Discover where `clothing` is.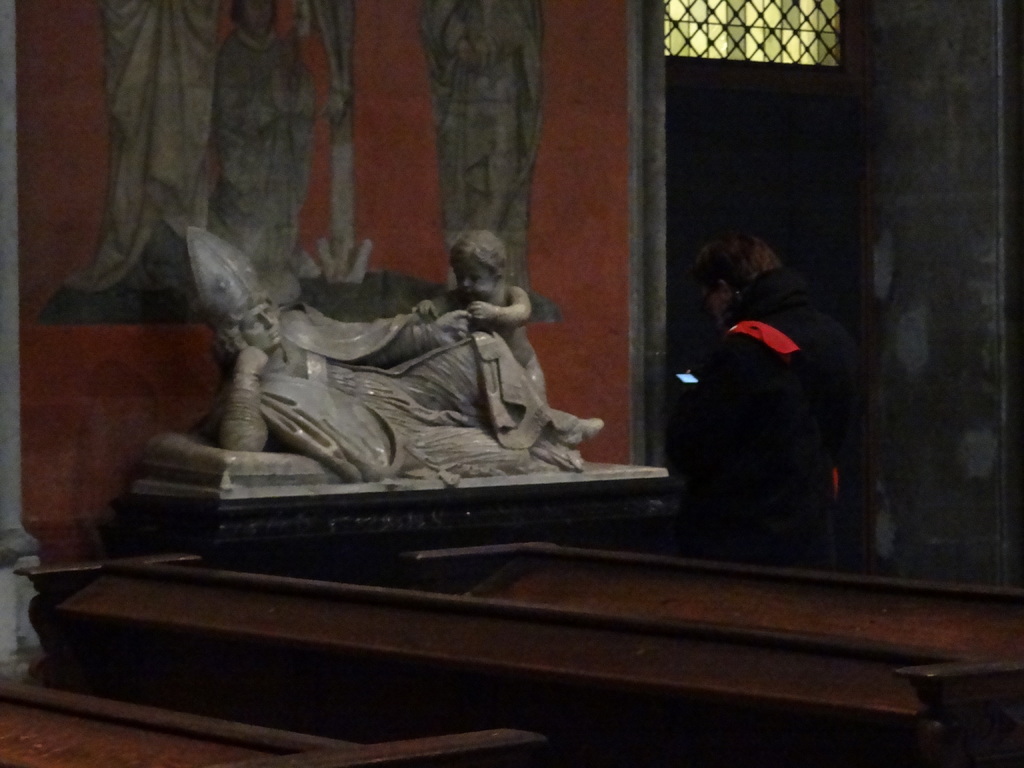
Discovered at bbox=[673, 228, 840, 552].
